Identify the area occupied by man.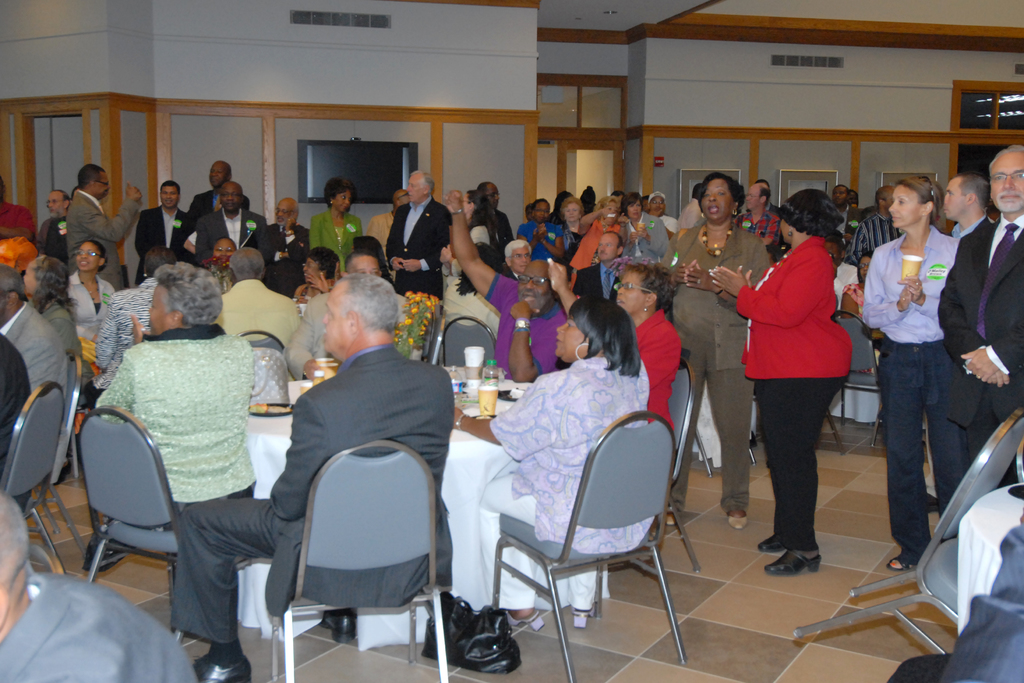
Area: bbox=(0, 268, 65, 389).
